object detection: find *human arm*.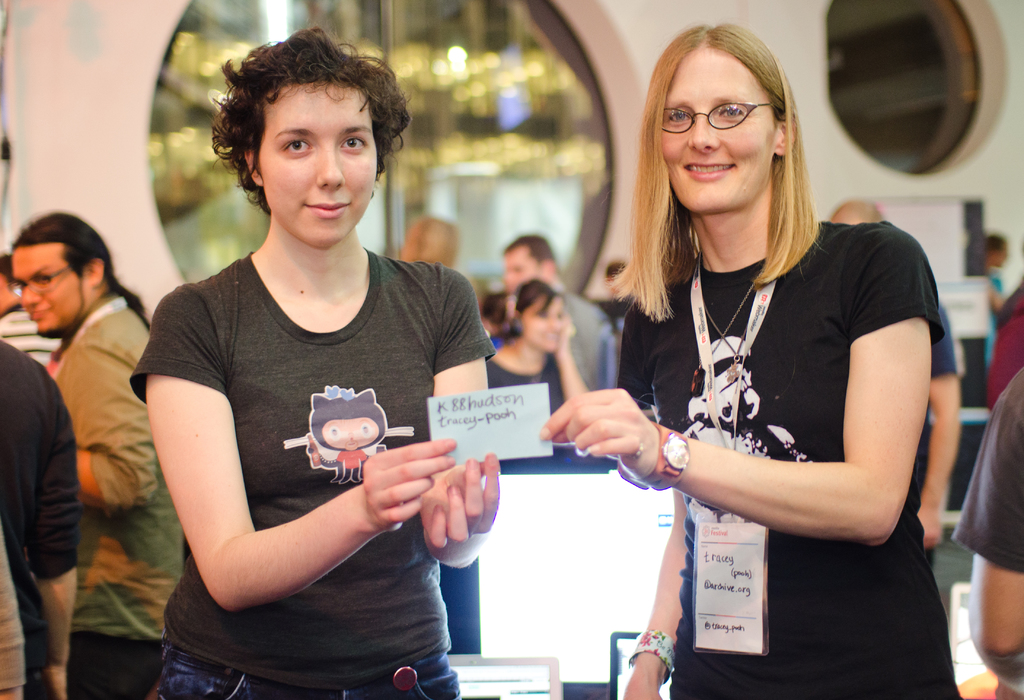
bbox=[959, 399, 1023, 672].
